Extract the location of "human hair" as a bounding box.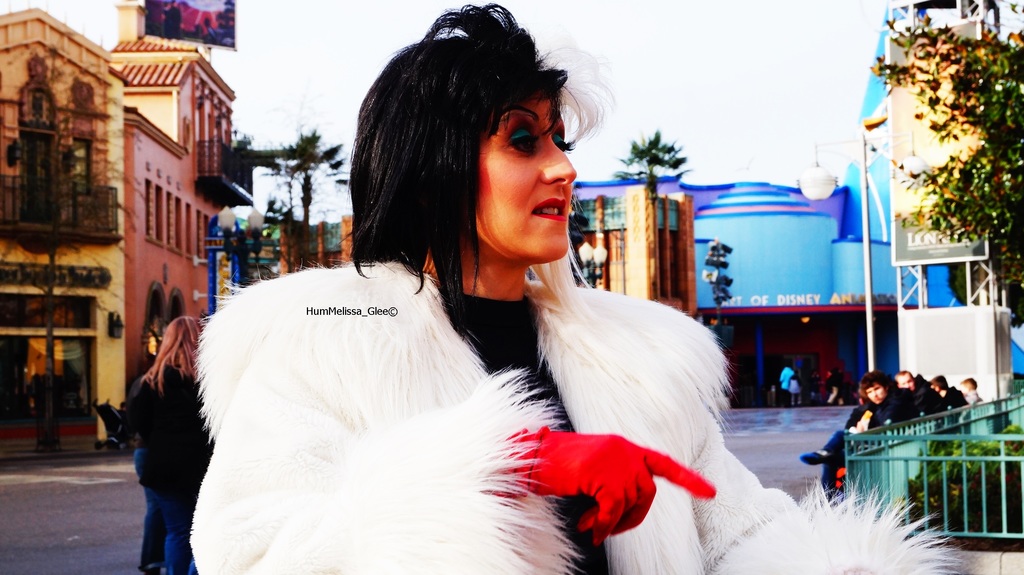
[left=351, top=0, right=587, bottom=312].
